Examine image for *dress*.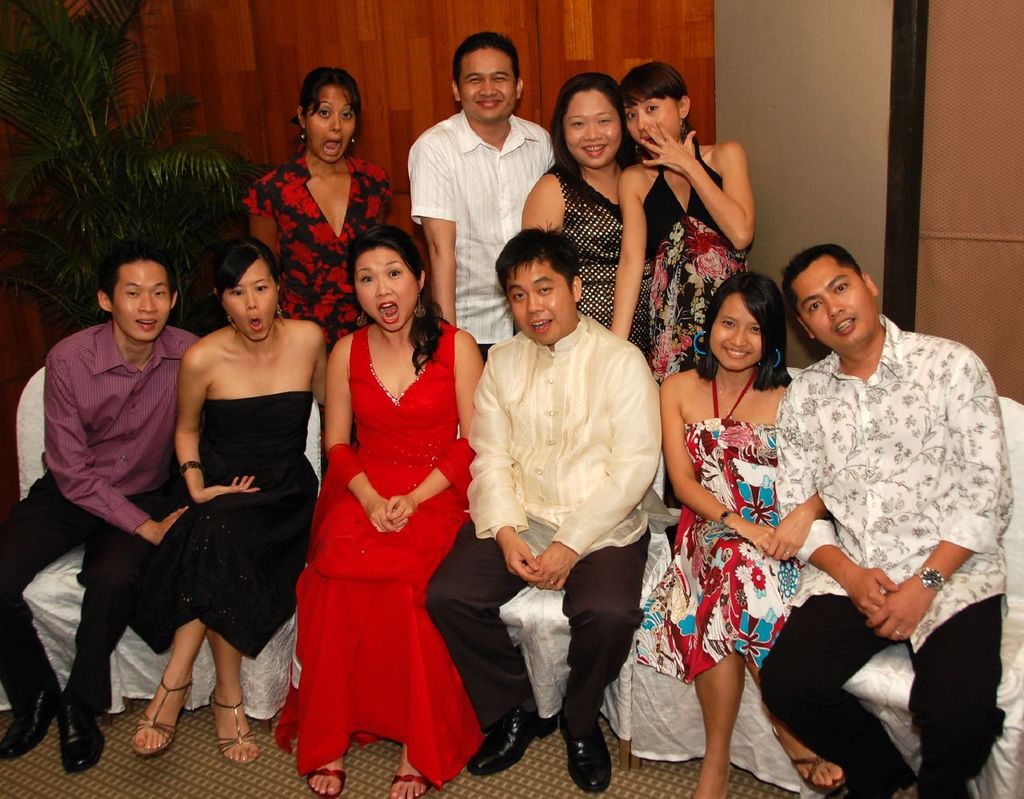
Examination result: left=241, top=146, right=398, bottom=363.
